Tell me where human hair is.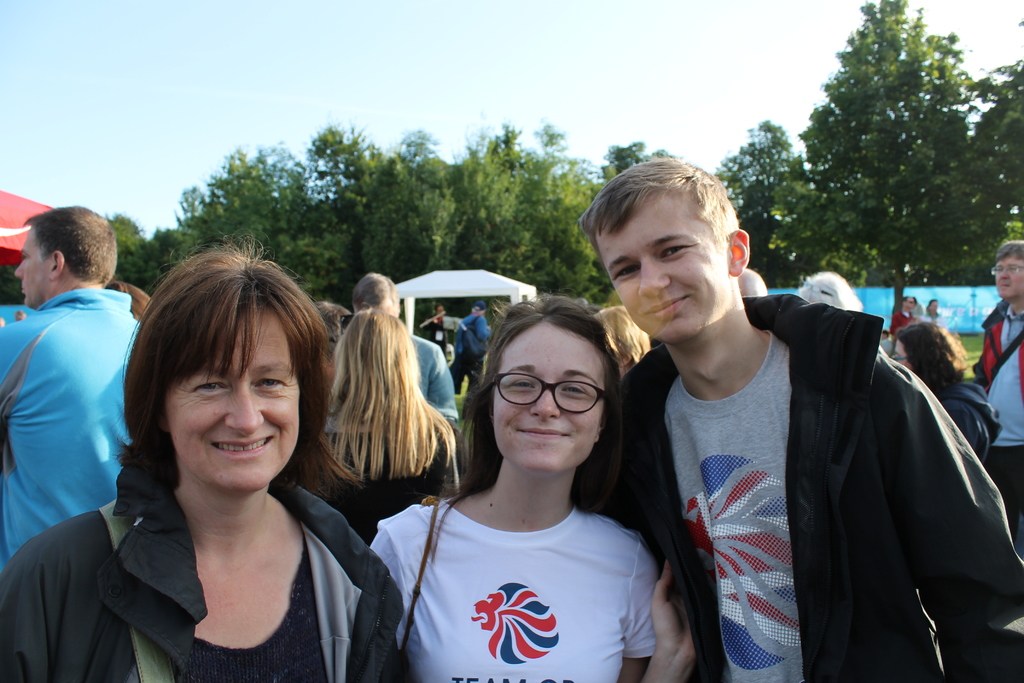
human hair is at locate(895, 320, 964, 385).
